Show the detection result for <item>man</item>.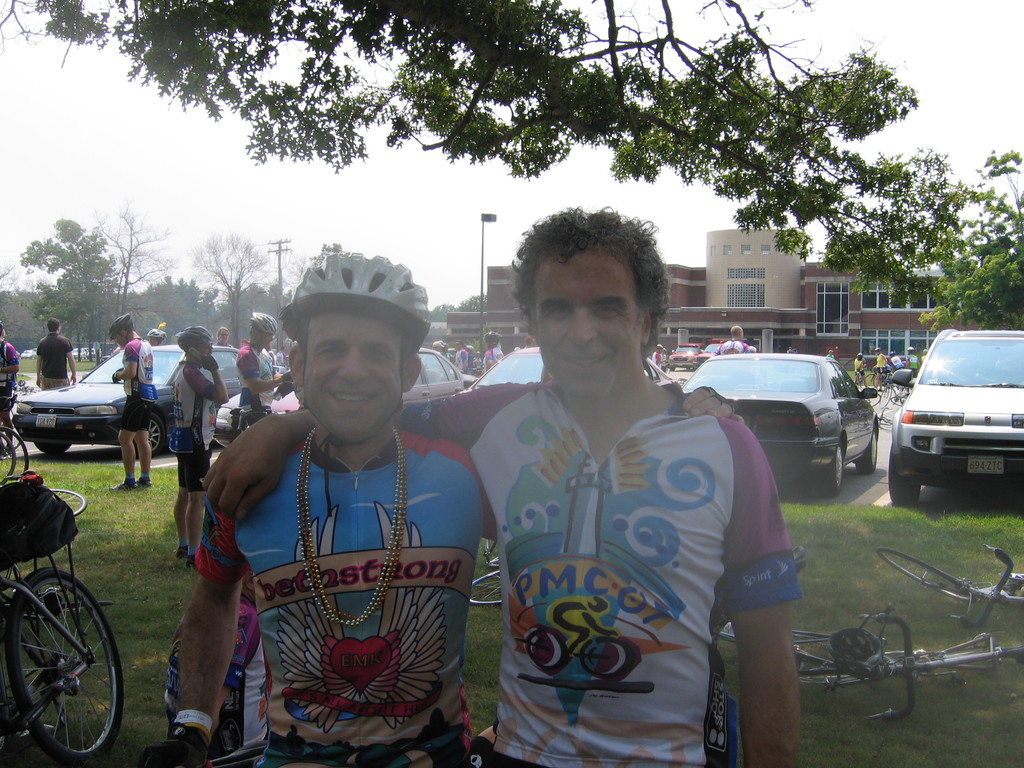
(38, 317, 76, 388).
